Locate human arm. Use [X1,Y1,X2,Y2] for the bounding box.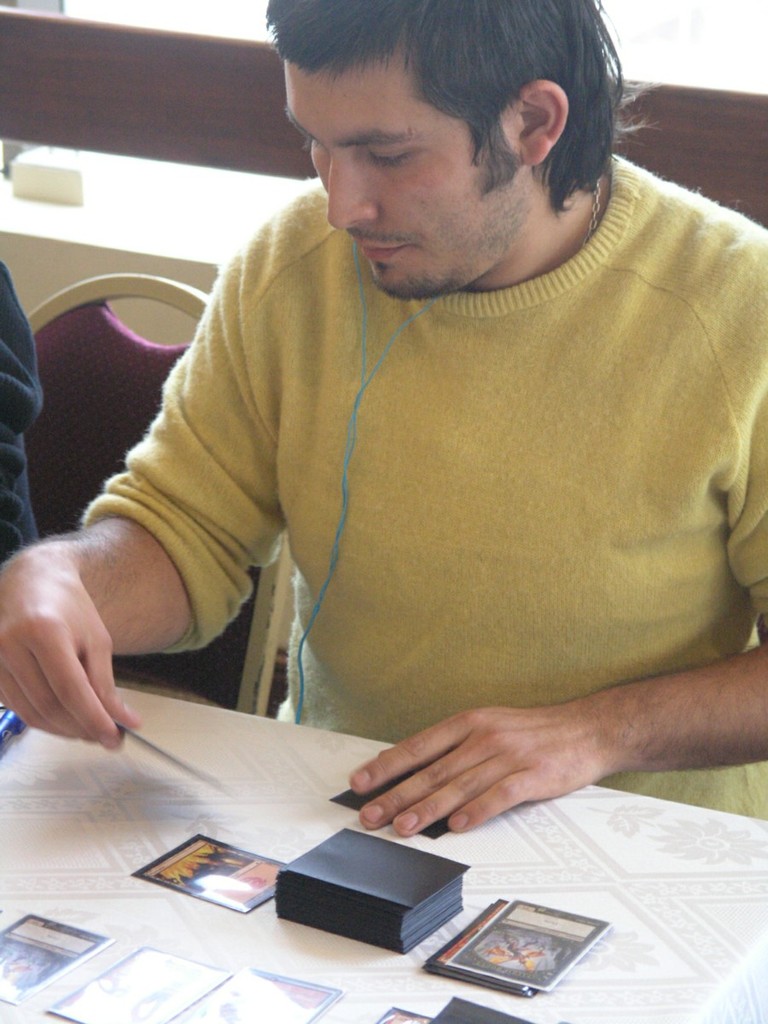
[350,399,767,852].
